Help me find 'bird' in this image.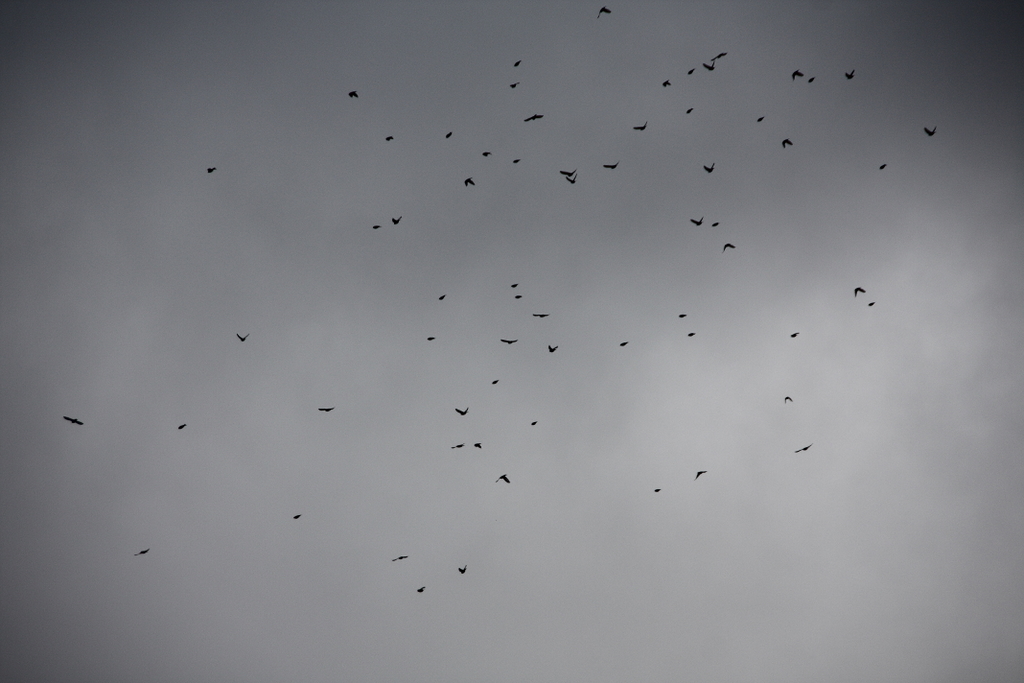
Found it: (319, 407, 333, 418).
